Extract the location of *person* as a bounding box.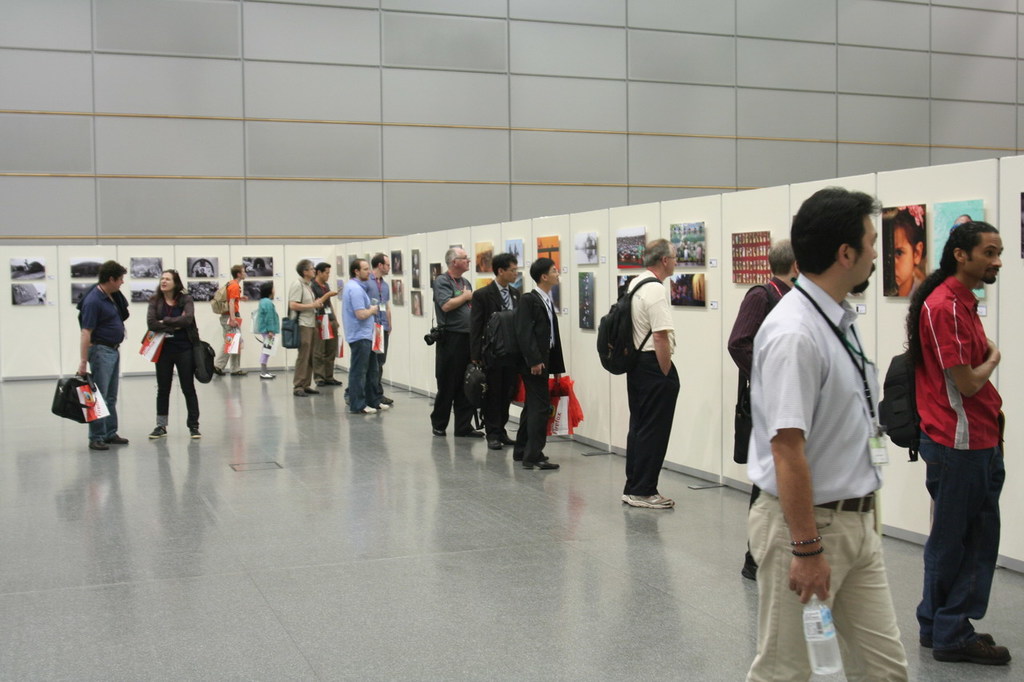
bbox=(429, 241, 488, 445).
